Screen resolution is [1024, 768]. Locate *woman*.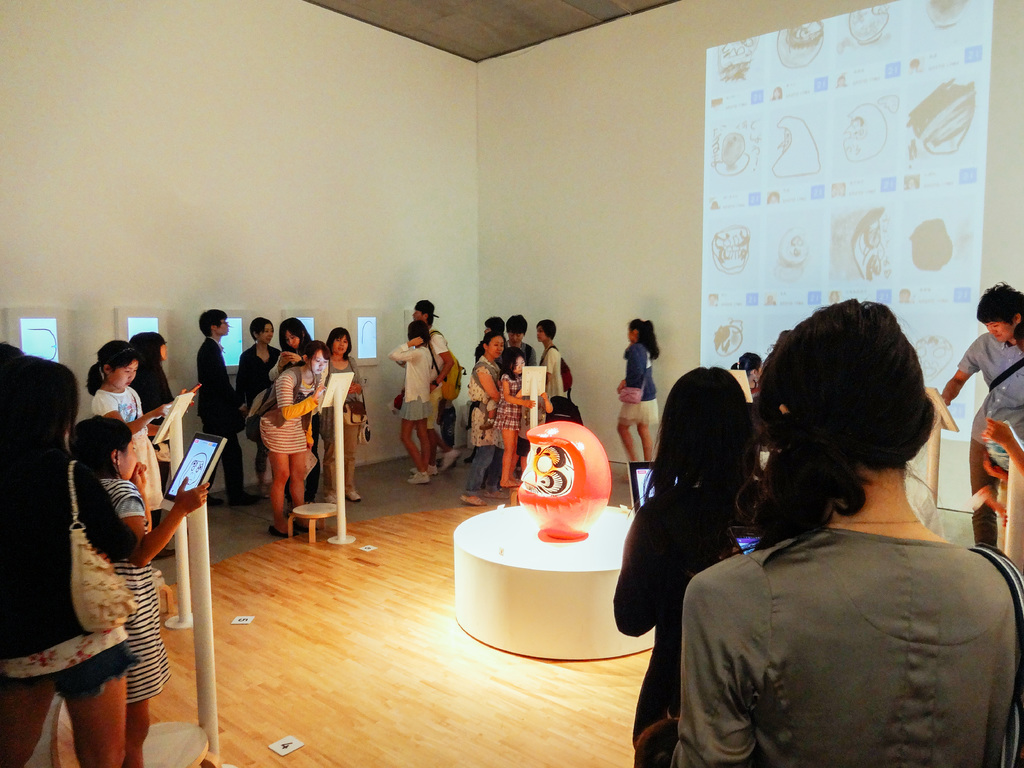
<region>317, 328, 364, 506</region>.
